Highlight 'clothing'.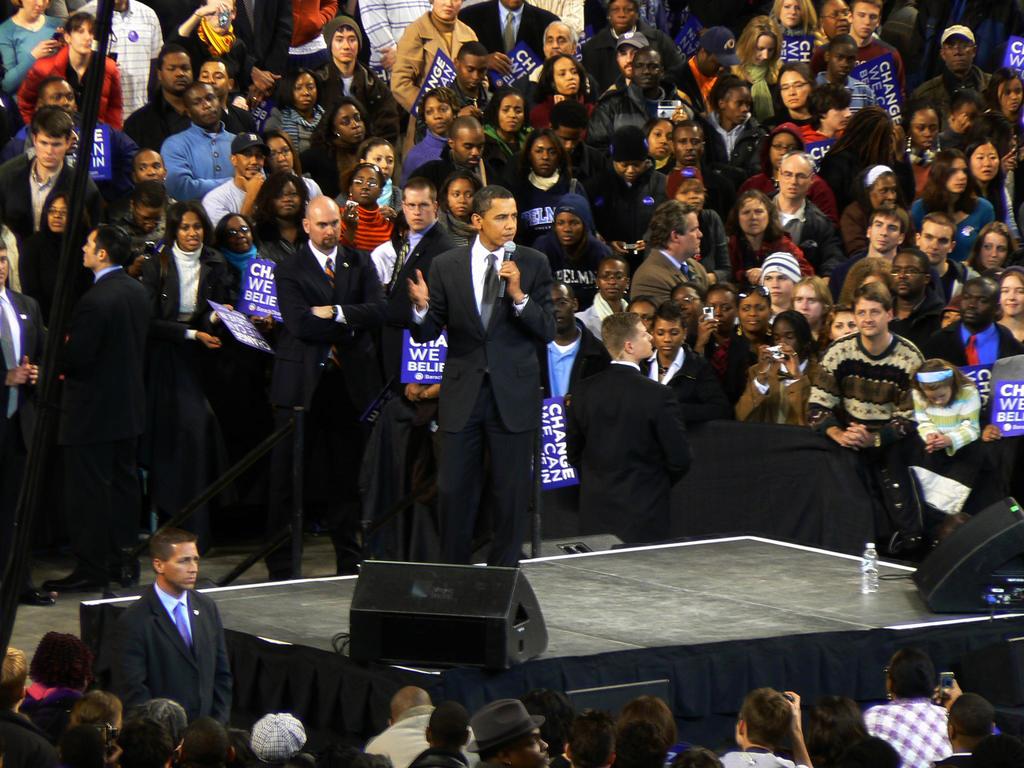
Highlighted region: {"x1": 124, "y1": 90, "x2": 190, "y2": 150}.
